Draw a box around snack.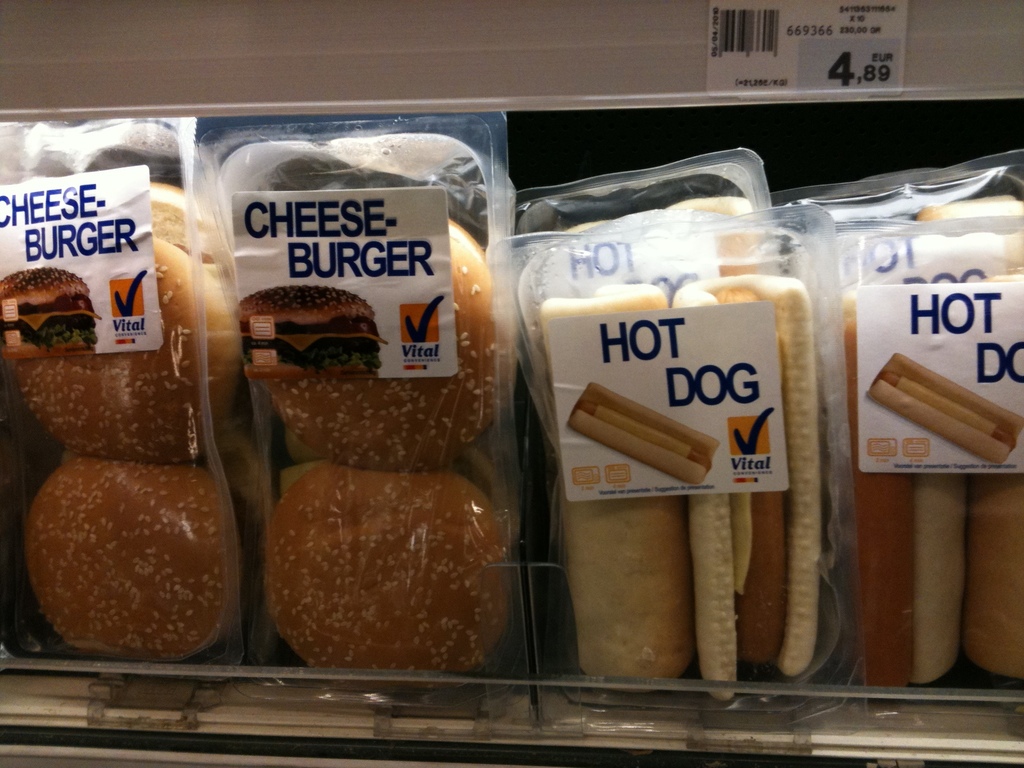
[256,451,508,694].
